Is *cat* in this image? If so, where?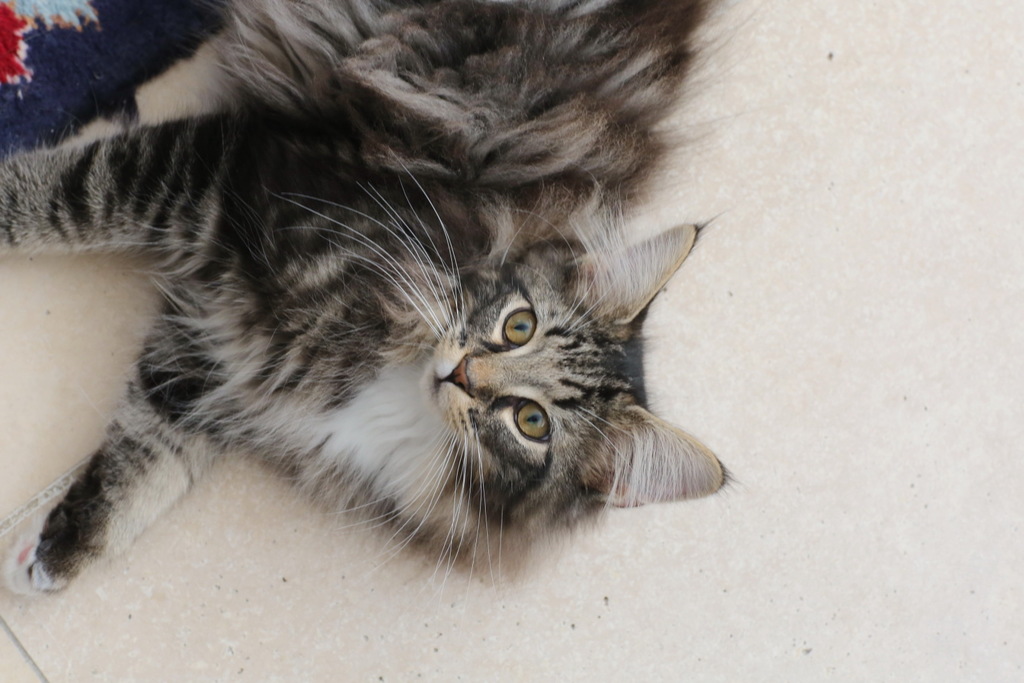
Yes, at [0,0,766,597].
